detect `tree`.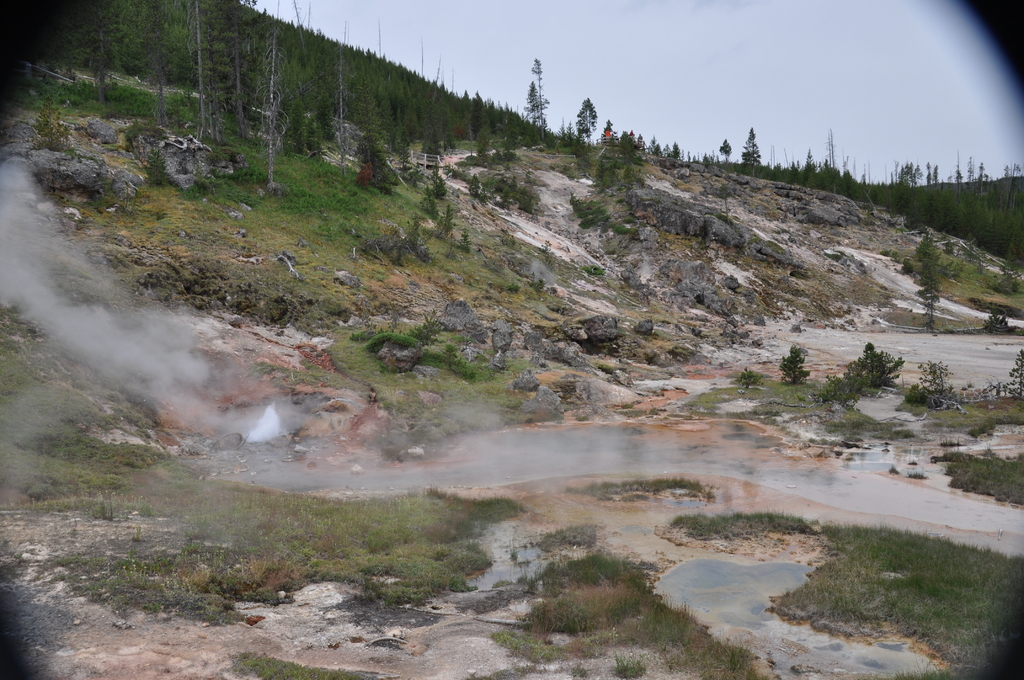
Detected at [left=963, top=158, right=972, bottom=184].
